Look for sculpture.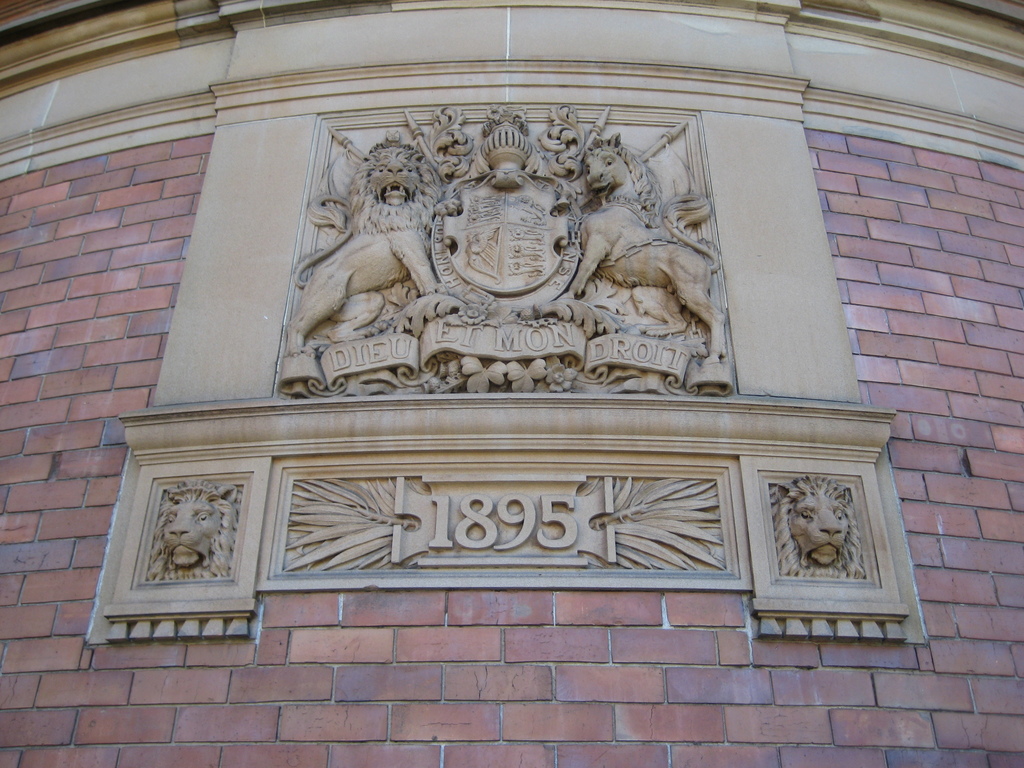
Found: [left=561, top=138, right=733, bottom=342].
